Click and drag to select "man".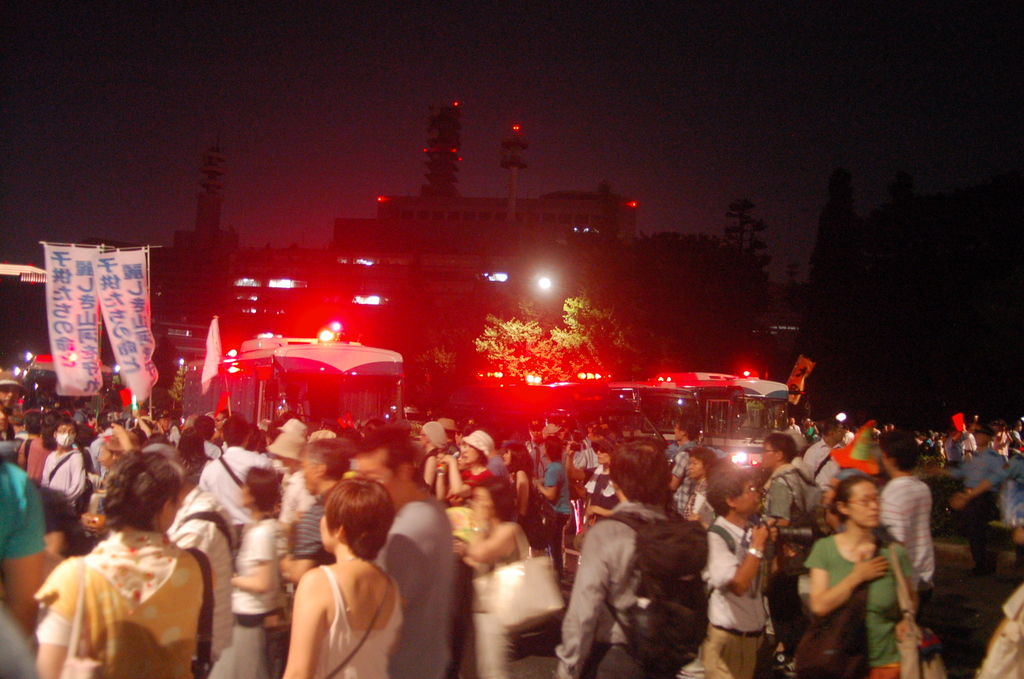
Selection: [x1=665, y1=415, x2=701, y2=515].
